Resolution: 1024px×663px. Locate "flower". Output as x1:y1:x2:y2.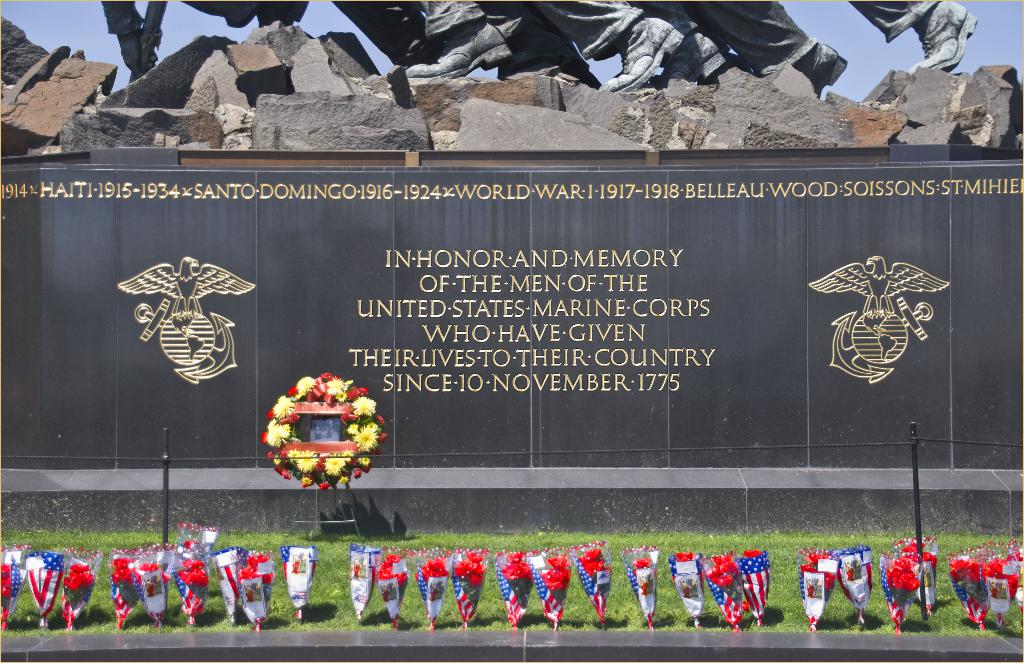
472:572:486:587.
